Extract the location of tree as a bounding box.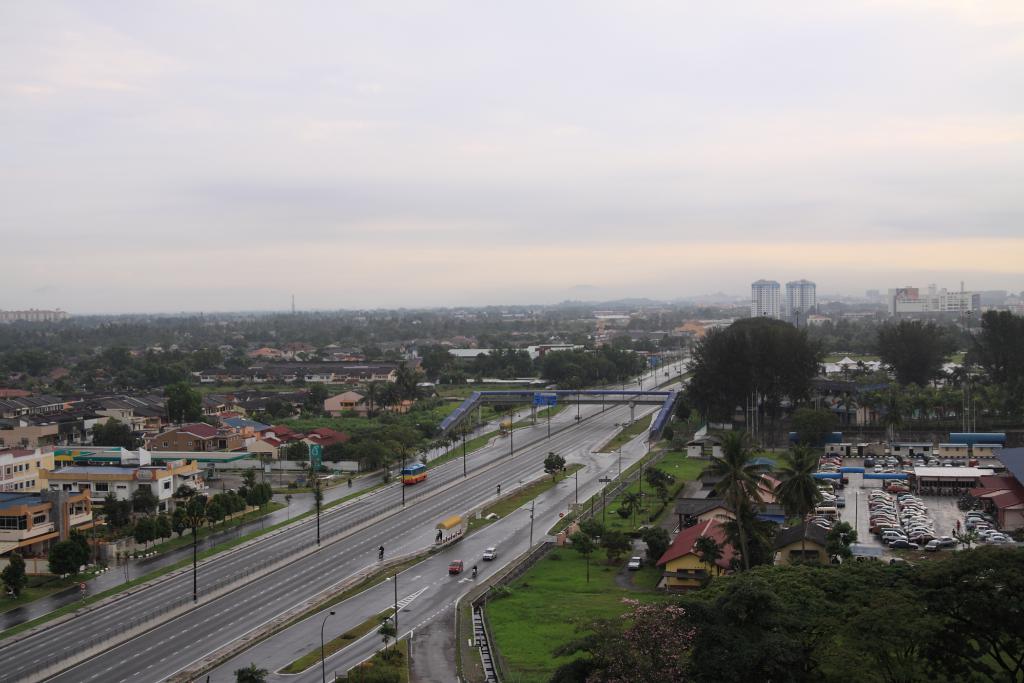
[left=536, top=452, right=575, bottom=479].
